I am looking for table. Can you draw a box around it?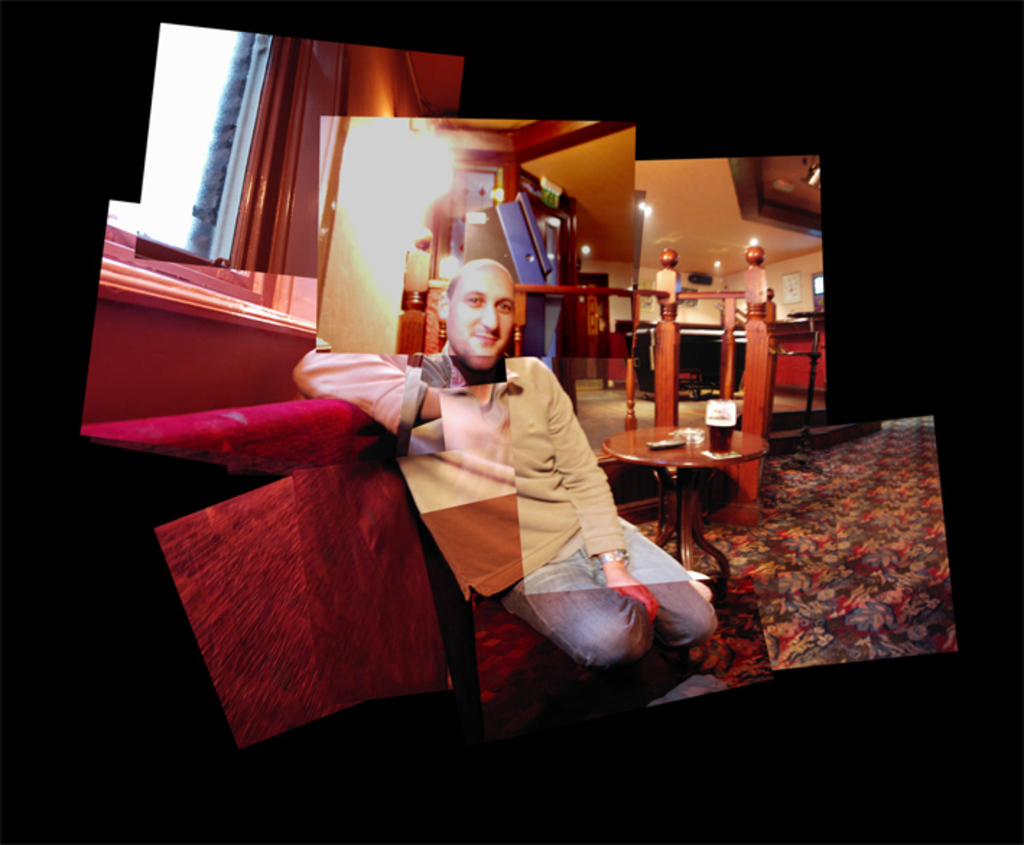
Sure, the bounding box is (604, 426, 774, 612).
